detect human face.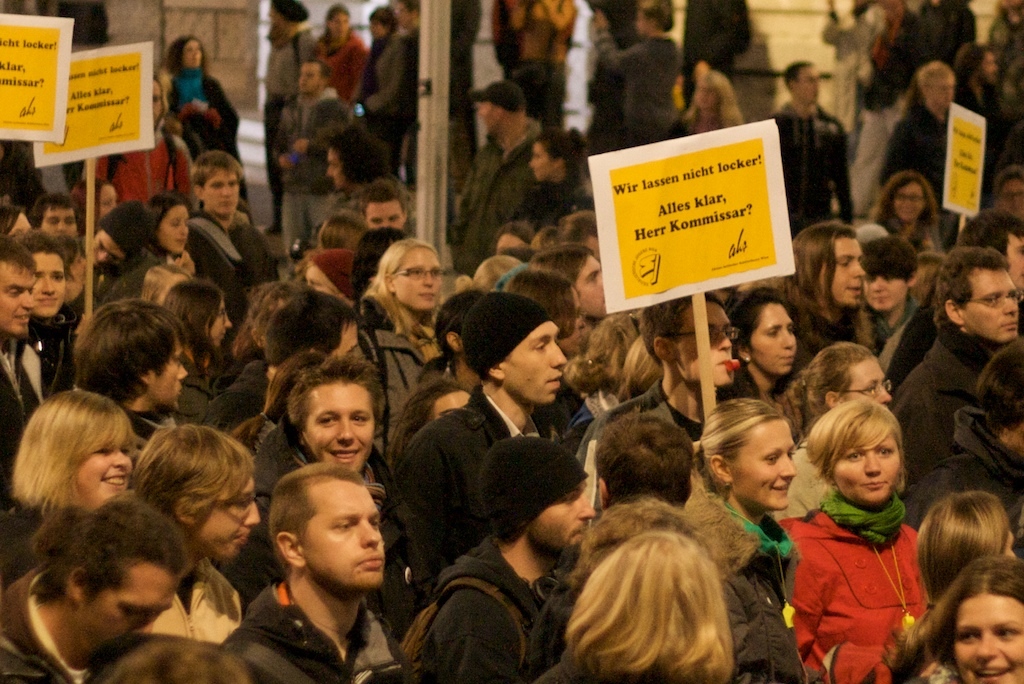
Detected at 530:143:551:177.
